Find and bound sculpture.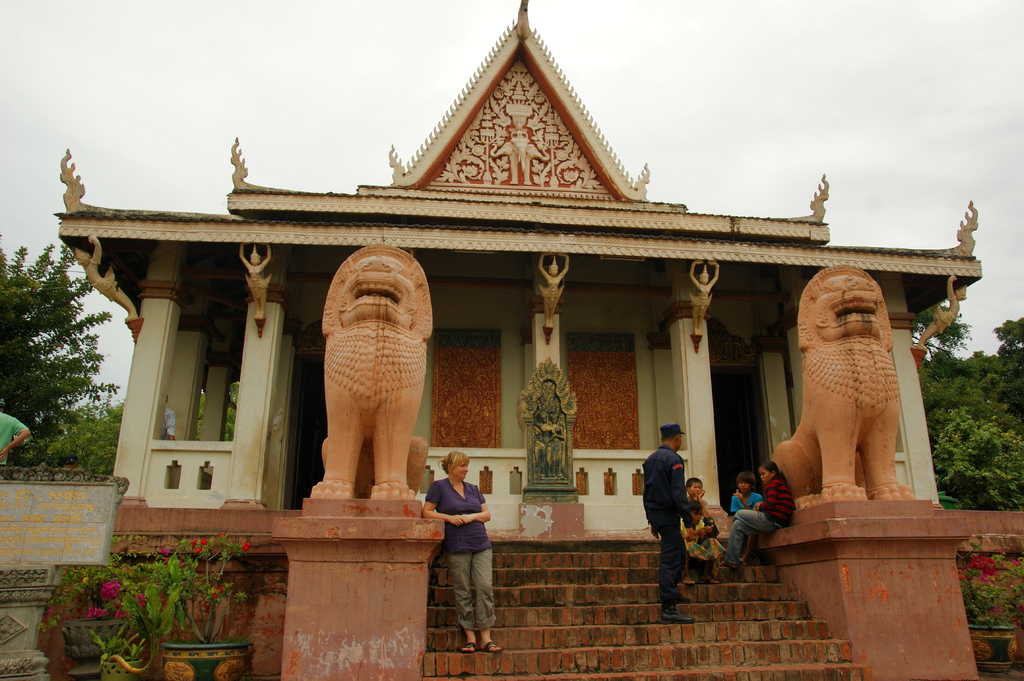
Bound: (x1=764, y1=268, x2=948, y2=518).
